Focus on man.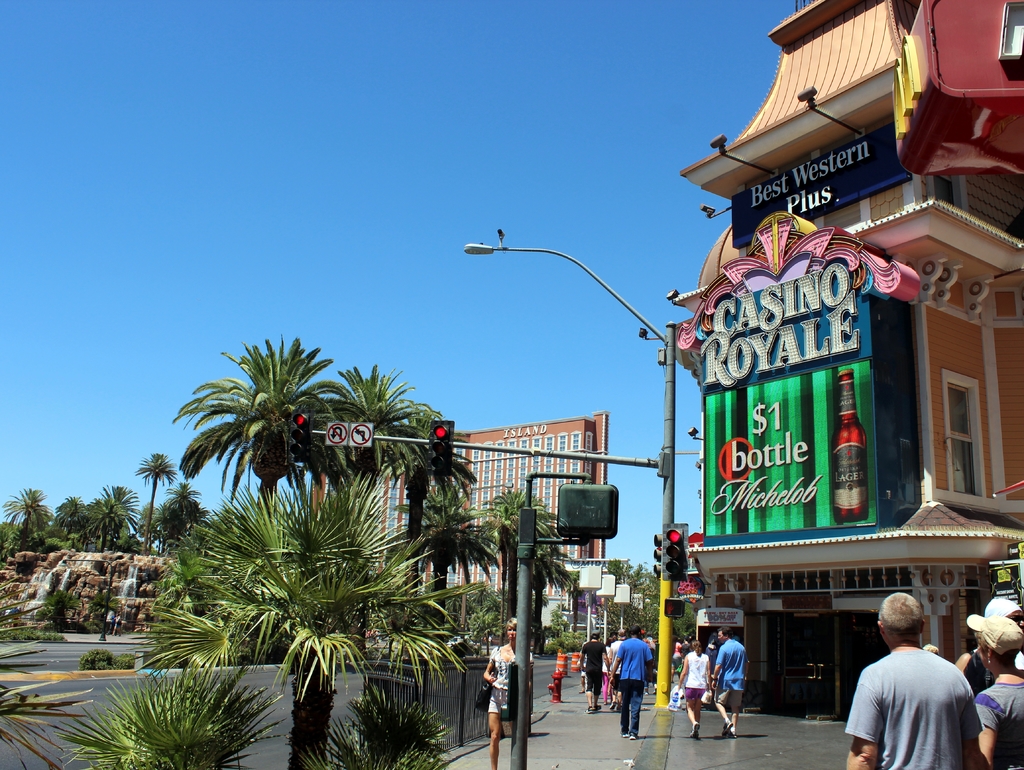
Focused at <bbox>712, 627, 750, 737</bbox>.
